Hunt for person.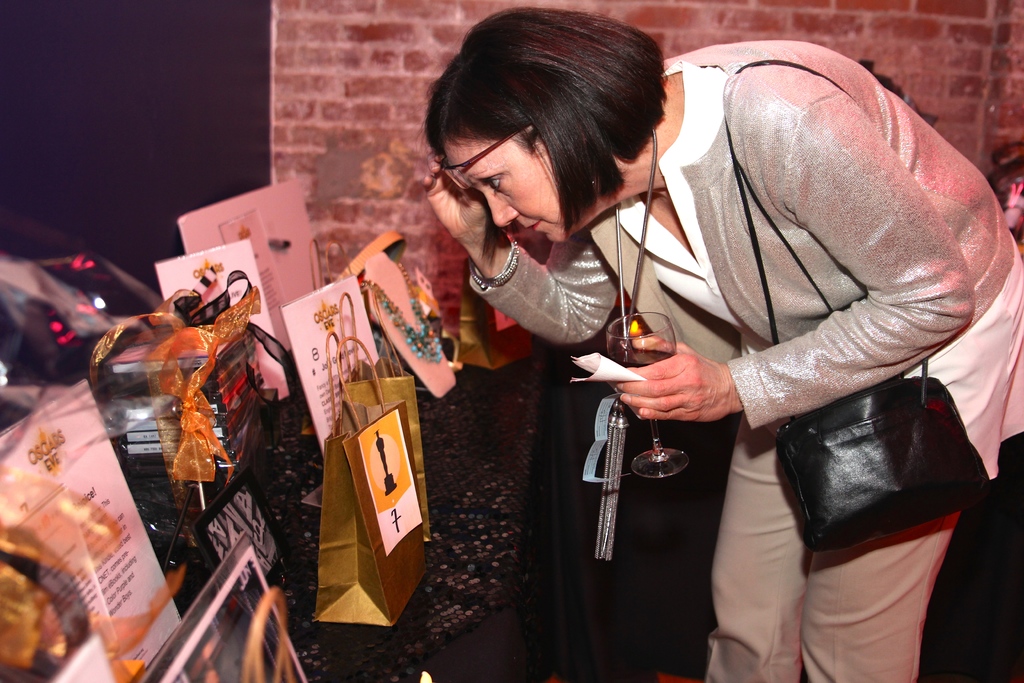
Hunted down at 417, 8, 1022, 675.
